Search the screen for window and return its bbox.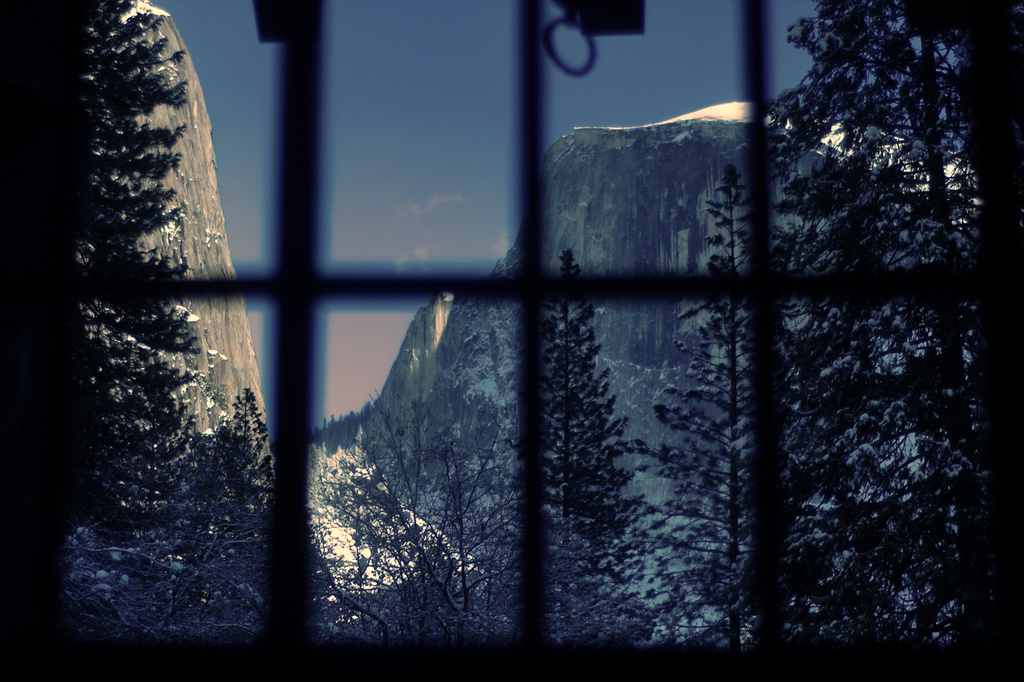
Found: bbox=(1, 0, 1023, 681).
